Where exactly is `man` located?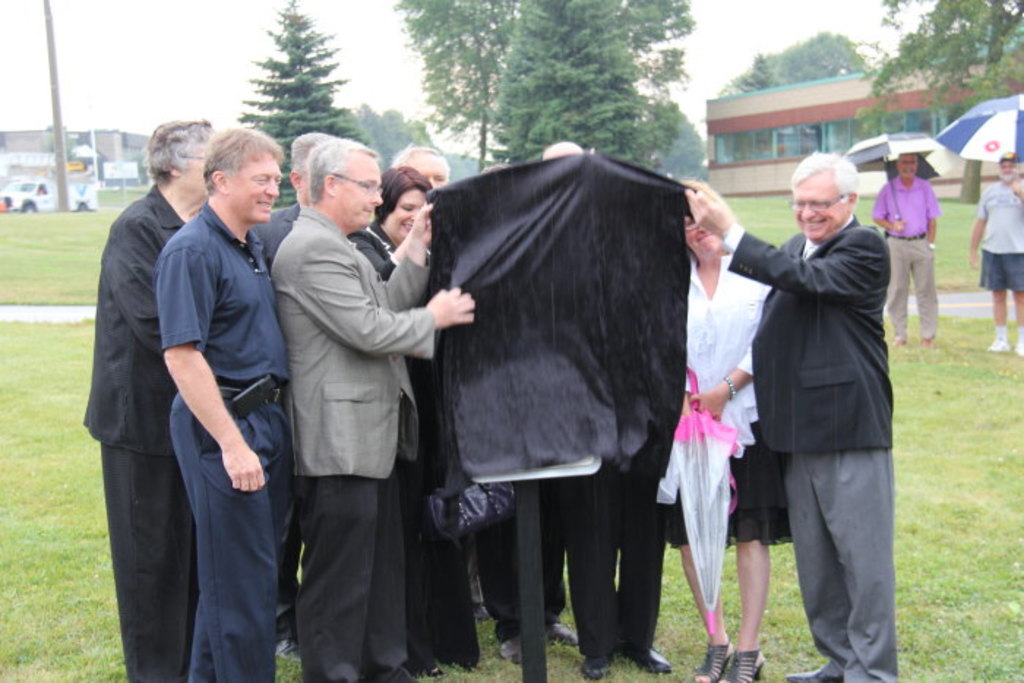
Its bounding box is [left=269, top=135, right=477, bottom=682].
